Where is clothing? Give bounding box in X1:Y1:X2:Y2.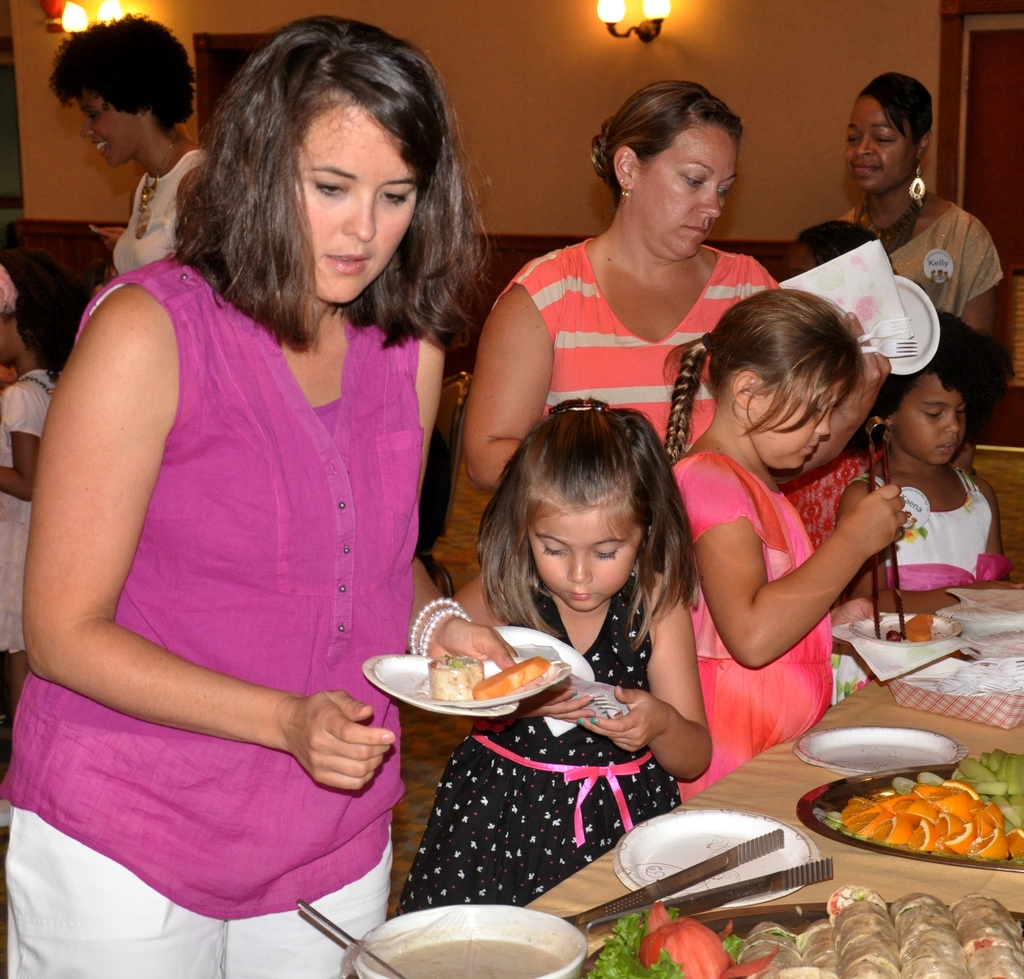
502:233:779:456.
